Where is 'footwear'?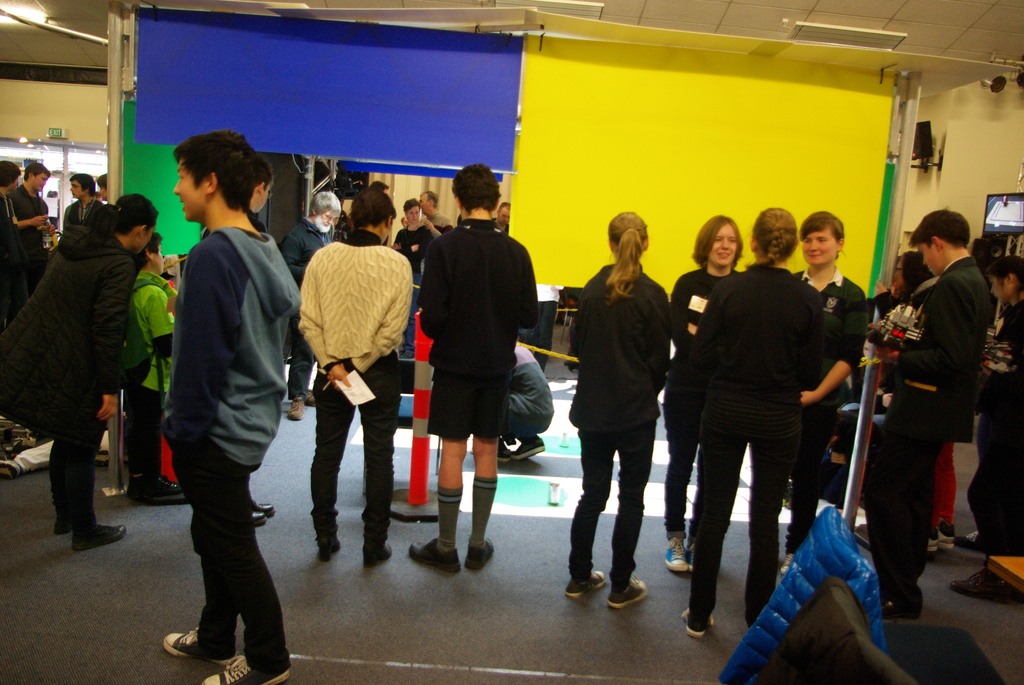
[777, 549, 792, 573].
